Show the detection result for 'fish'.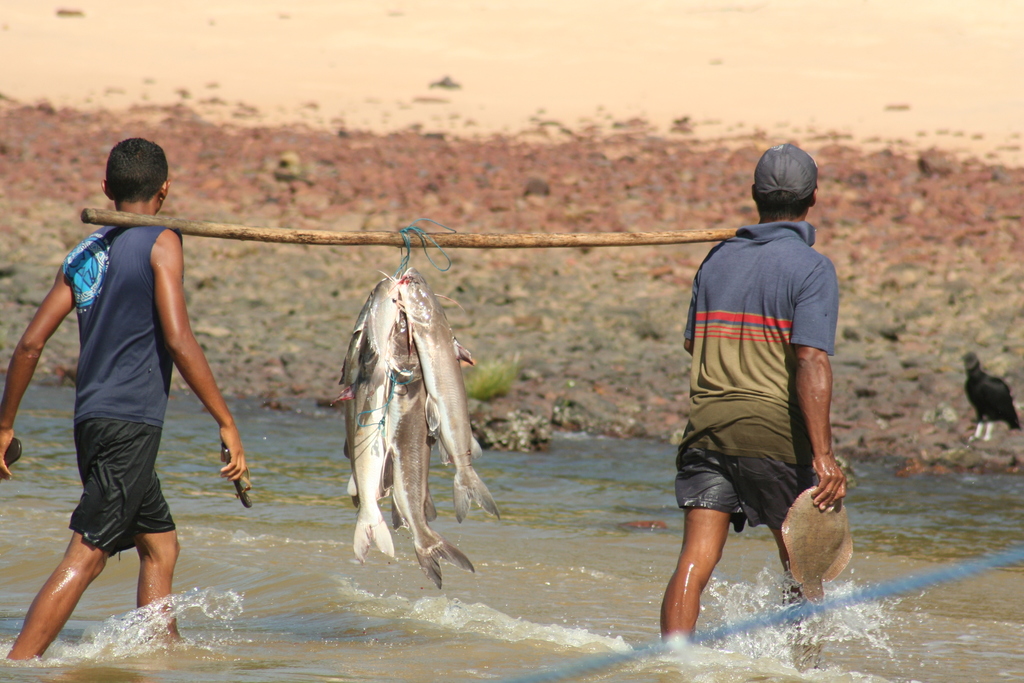
Rect(335, 274, 413, 567).
